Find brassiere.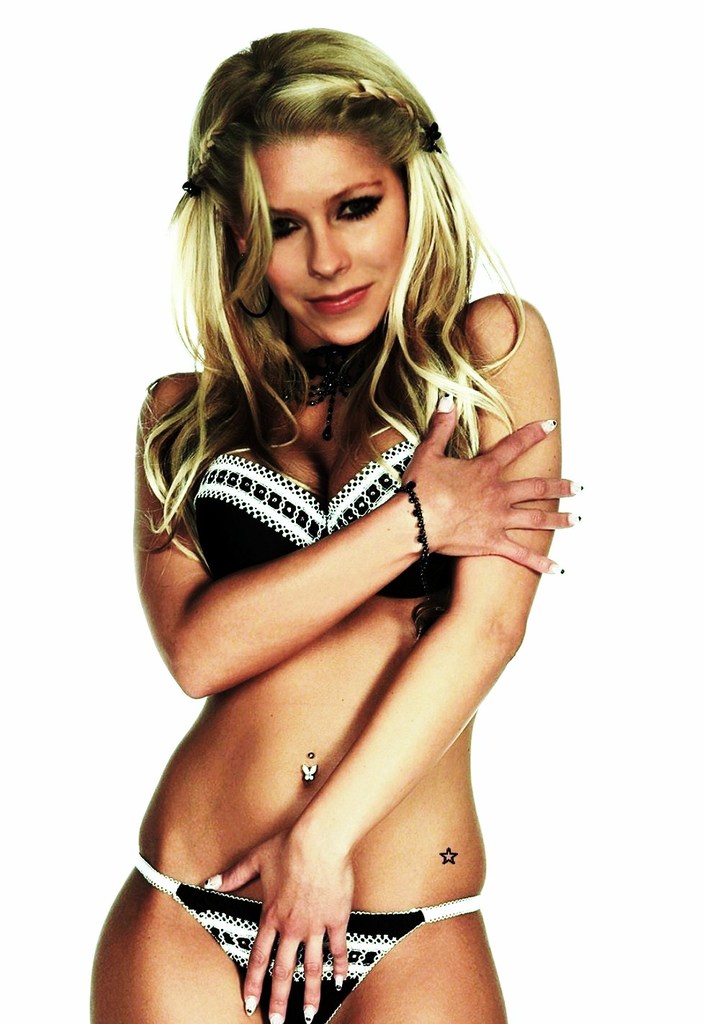
[160,358,516,675].
